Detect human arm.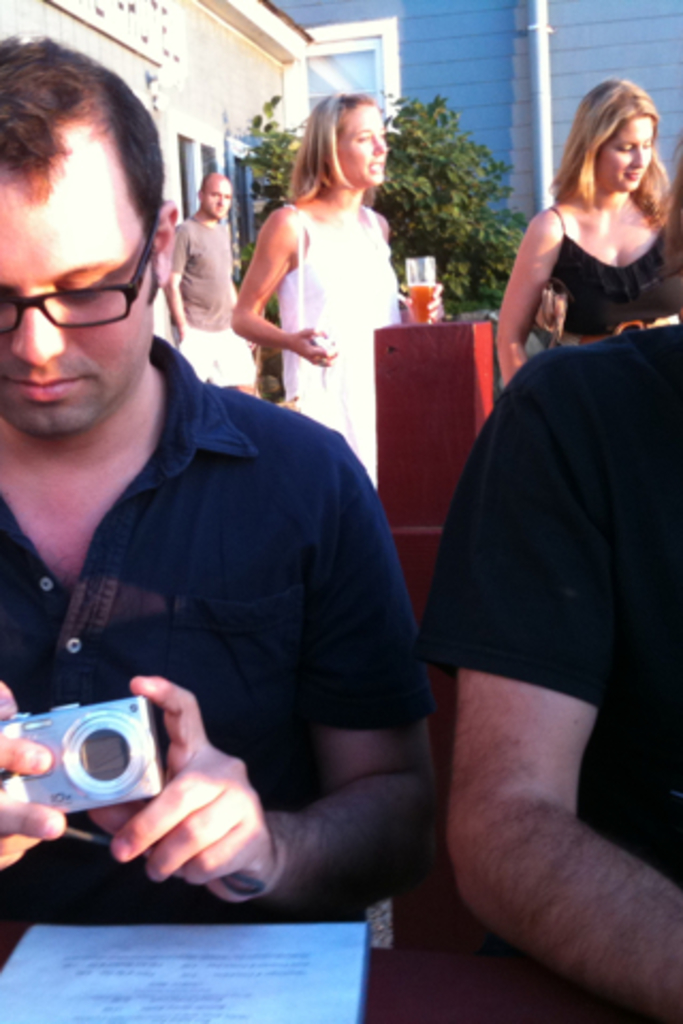
Detected at <box>117,672,435,919</box>.
